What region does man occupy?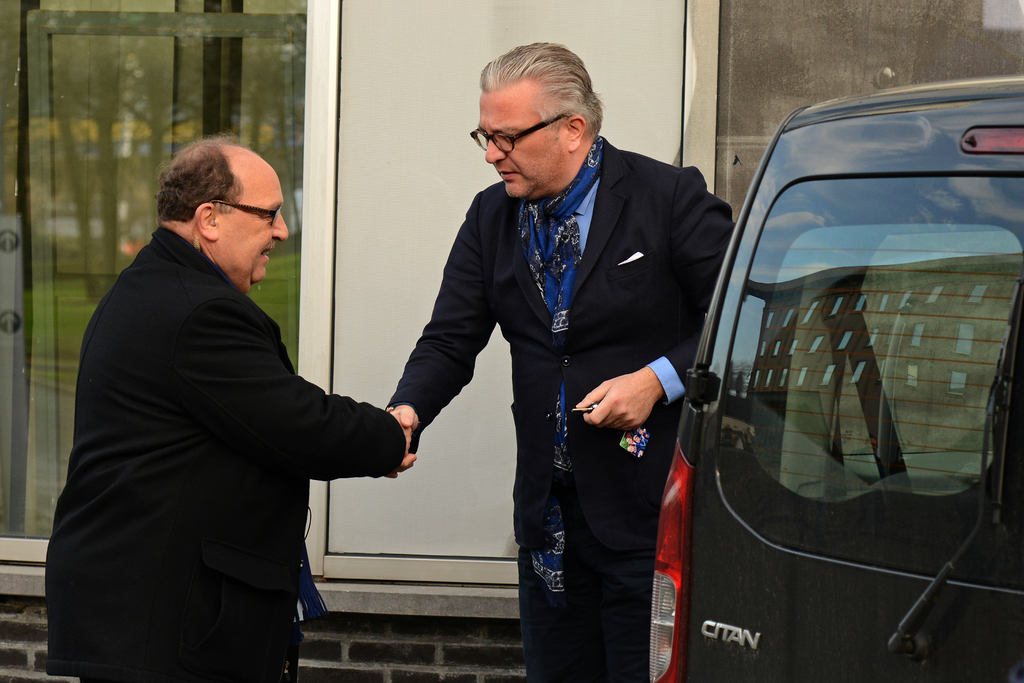
358,43,740,669.
